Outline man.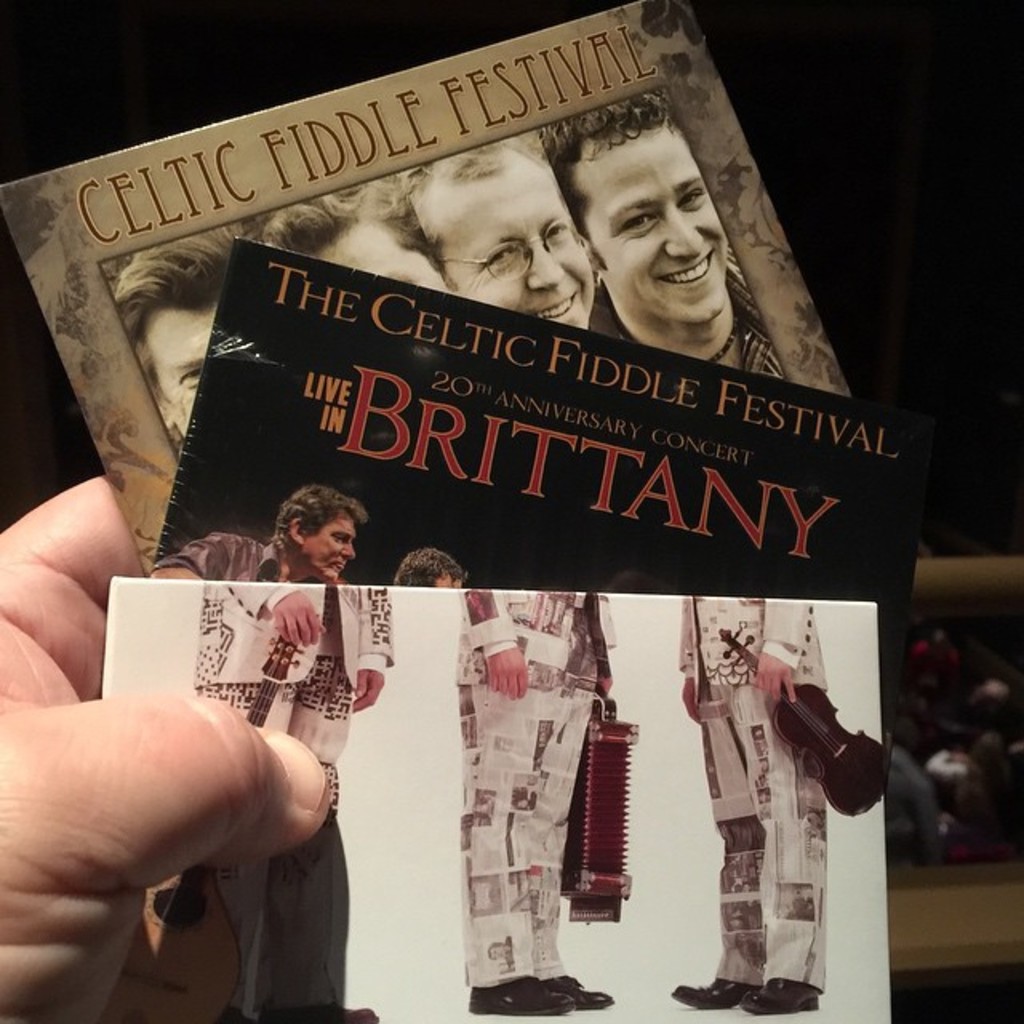
Outline: left=150, top=480, right=363, bottom=582.
